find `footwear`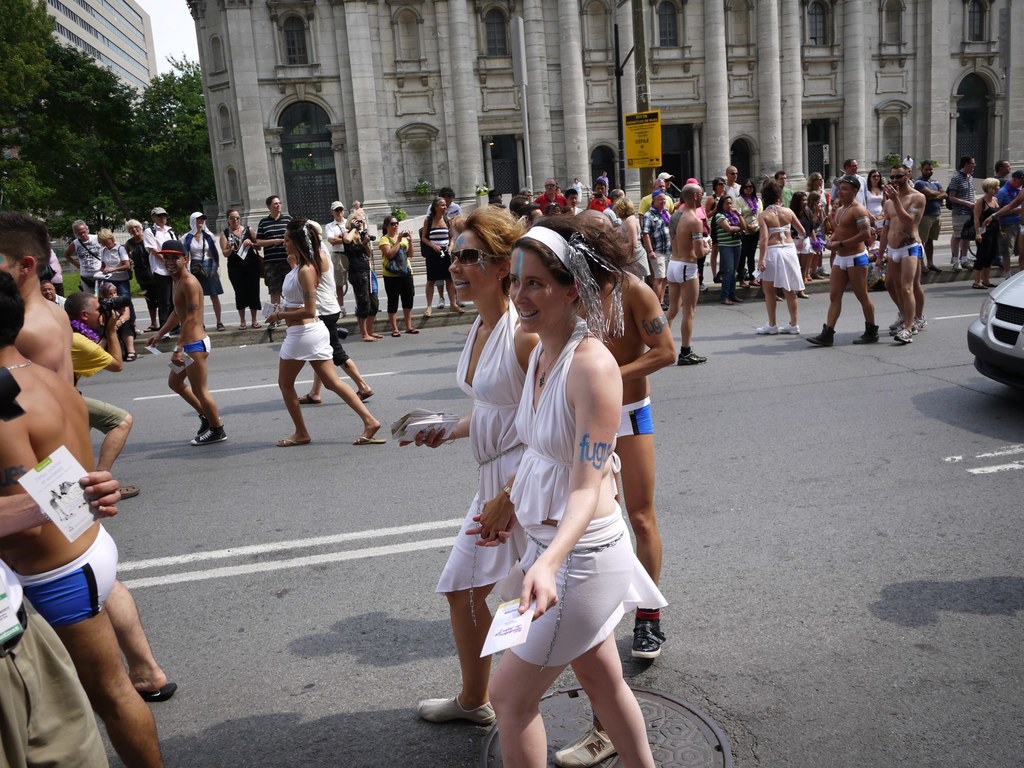
left=808, top=324, right=829, bottom=343
